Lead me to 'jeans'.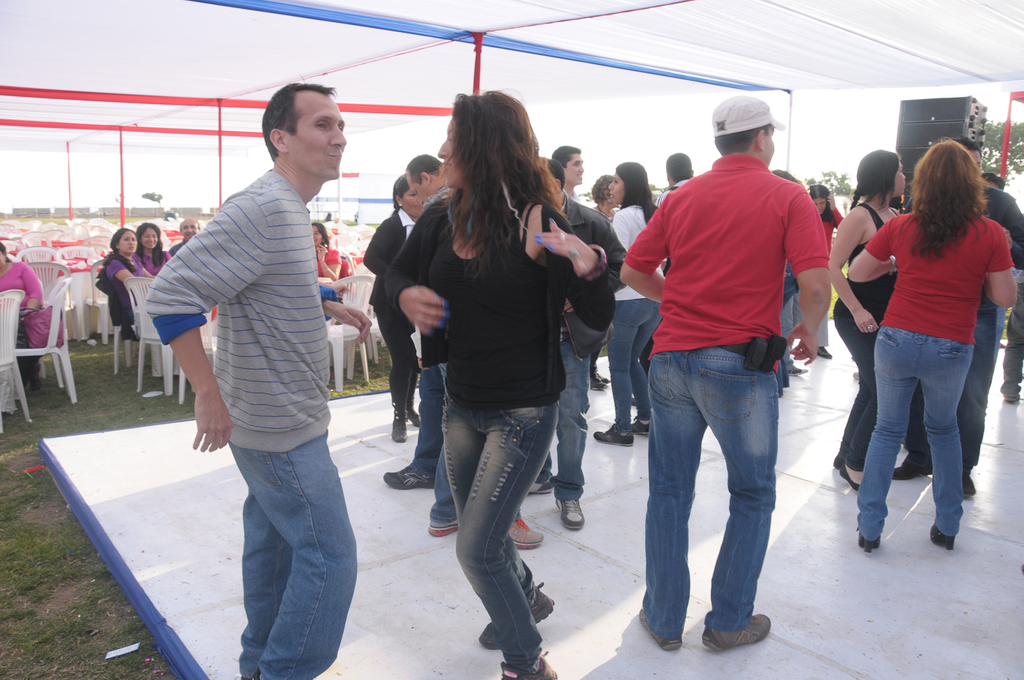
Lead to (939, 304, 1002, 469).
